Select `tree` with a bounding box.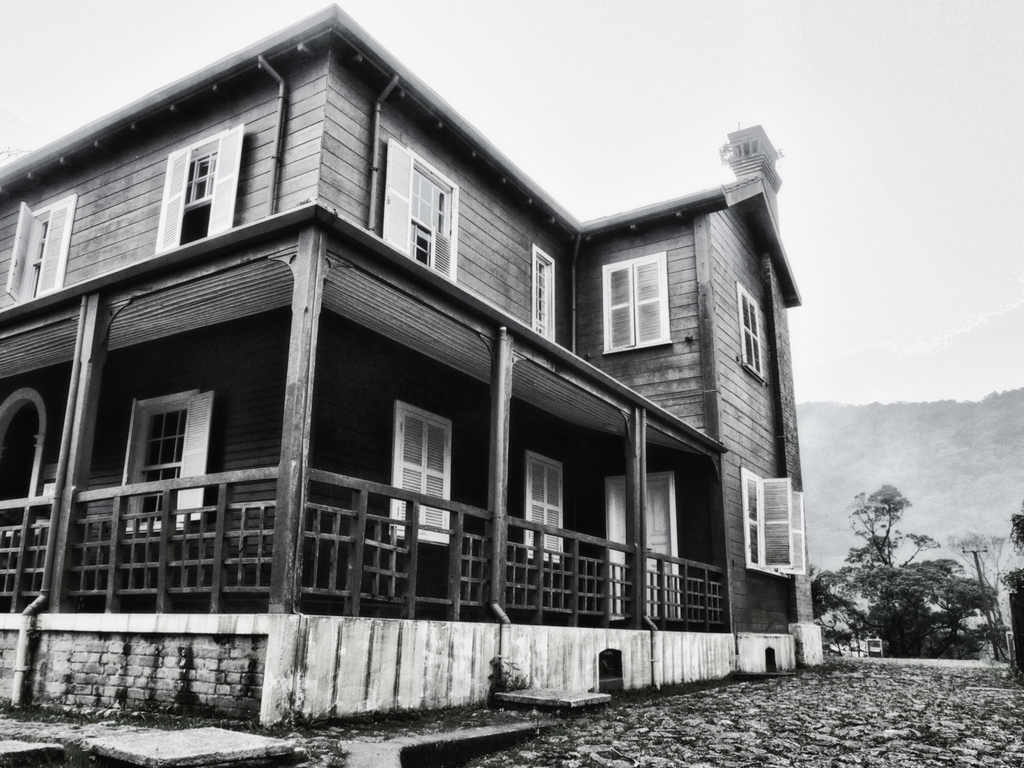
[922,611,980,666].
